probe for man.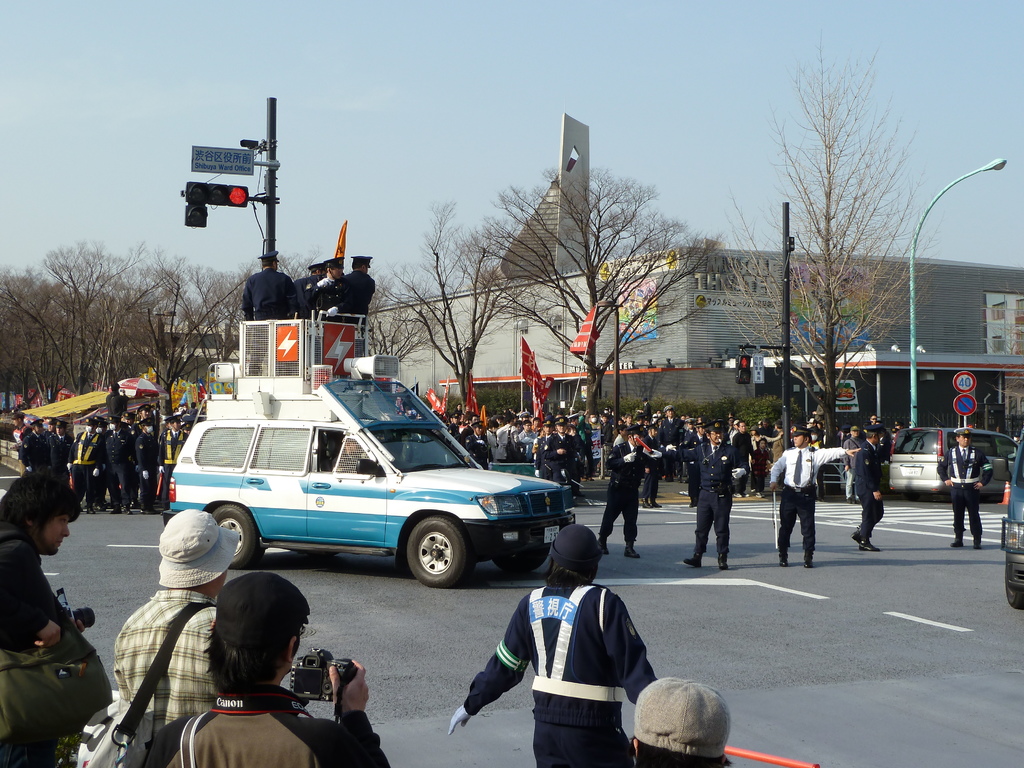
Probe result: detection(241, 253, 294, 325).
